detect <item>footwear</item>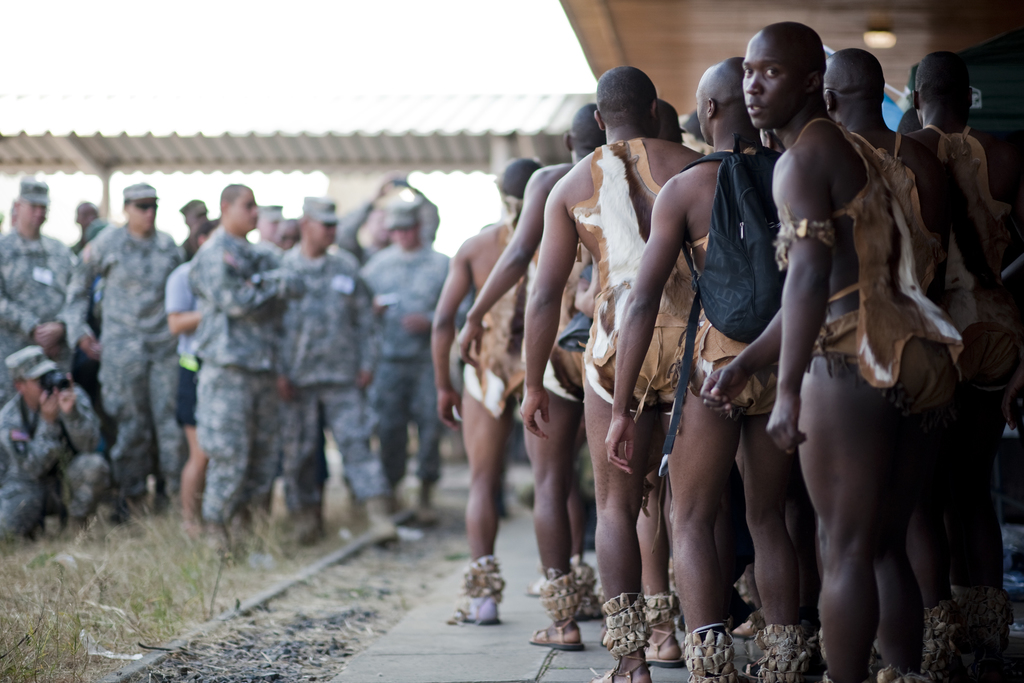
[412, 469, 444, 527]
